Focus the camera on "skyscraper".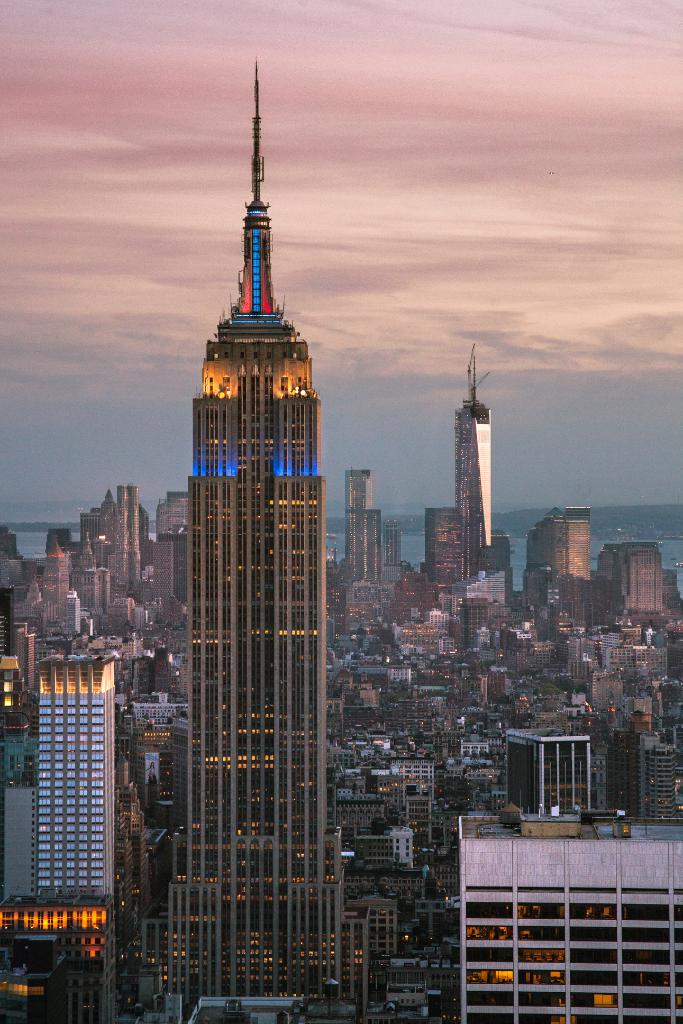
Focus region: [x1=451, y1=357, x2=491, y2=581].
